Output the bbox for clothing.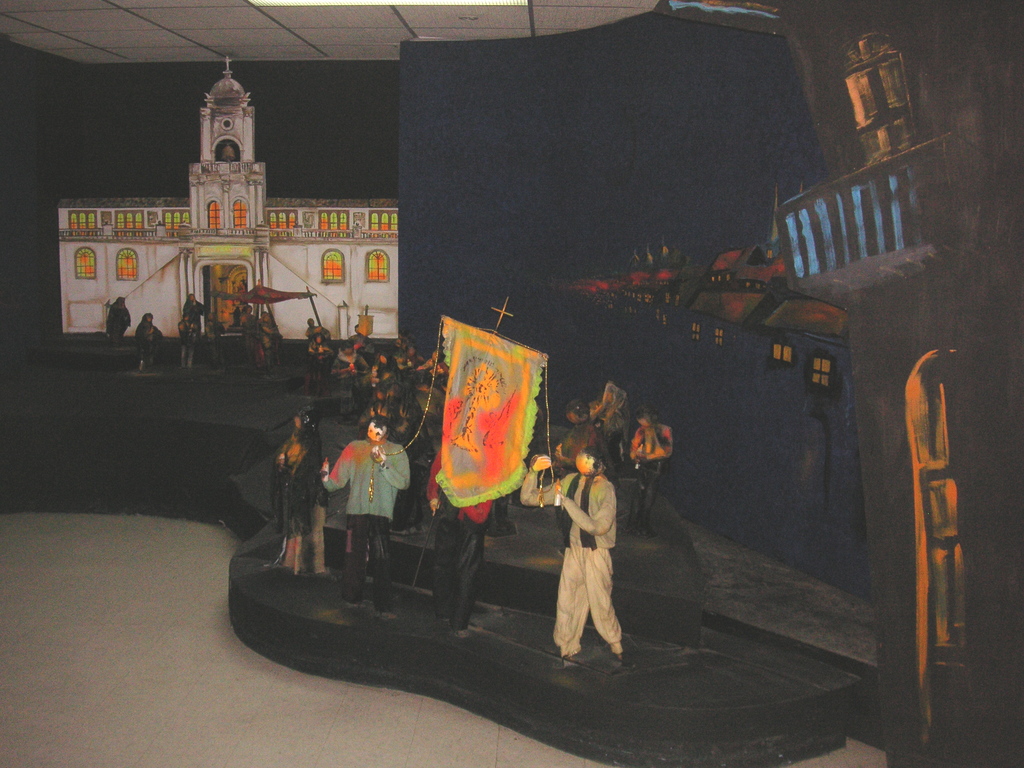
623:424:676:527.
